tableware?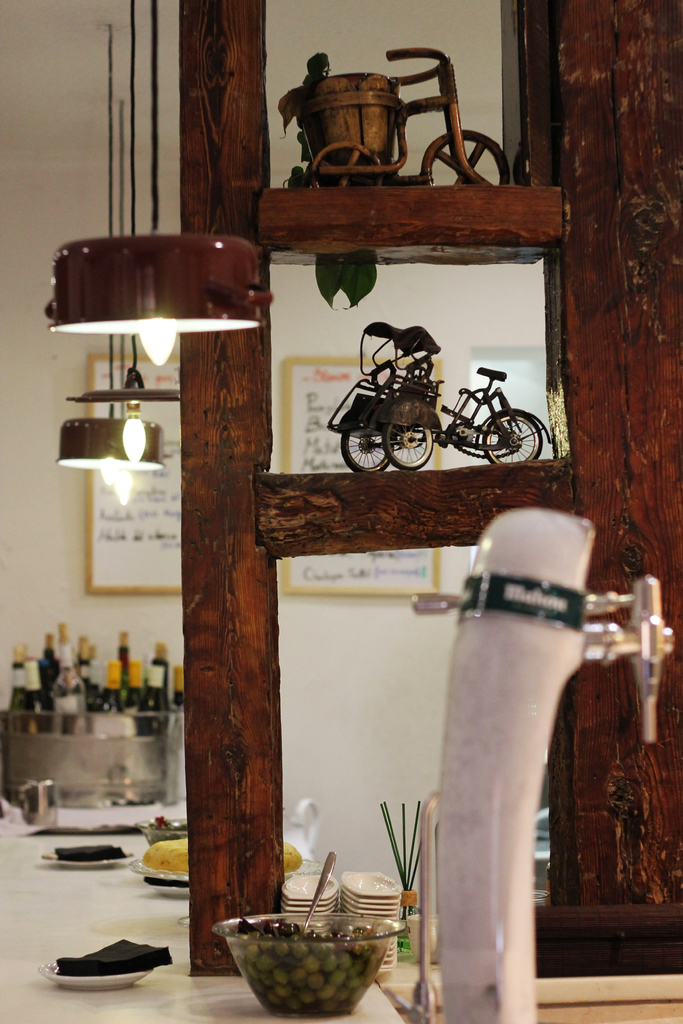
bbox=(135, 854, 193, 893)
